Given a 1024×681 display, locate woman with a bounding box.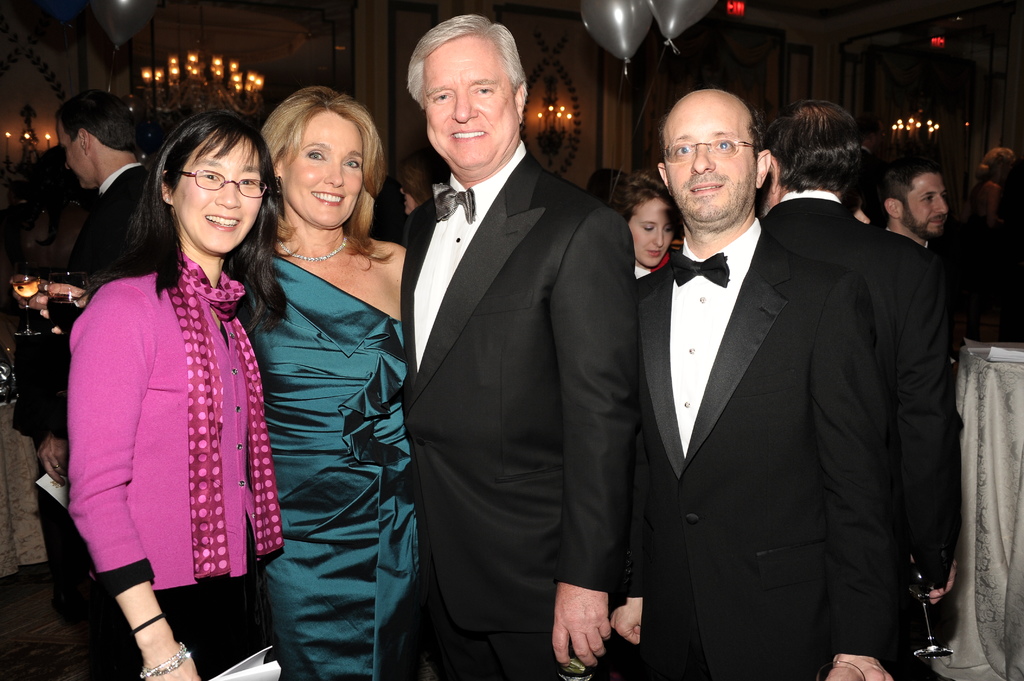
Located: 611/170/682/281.
